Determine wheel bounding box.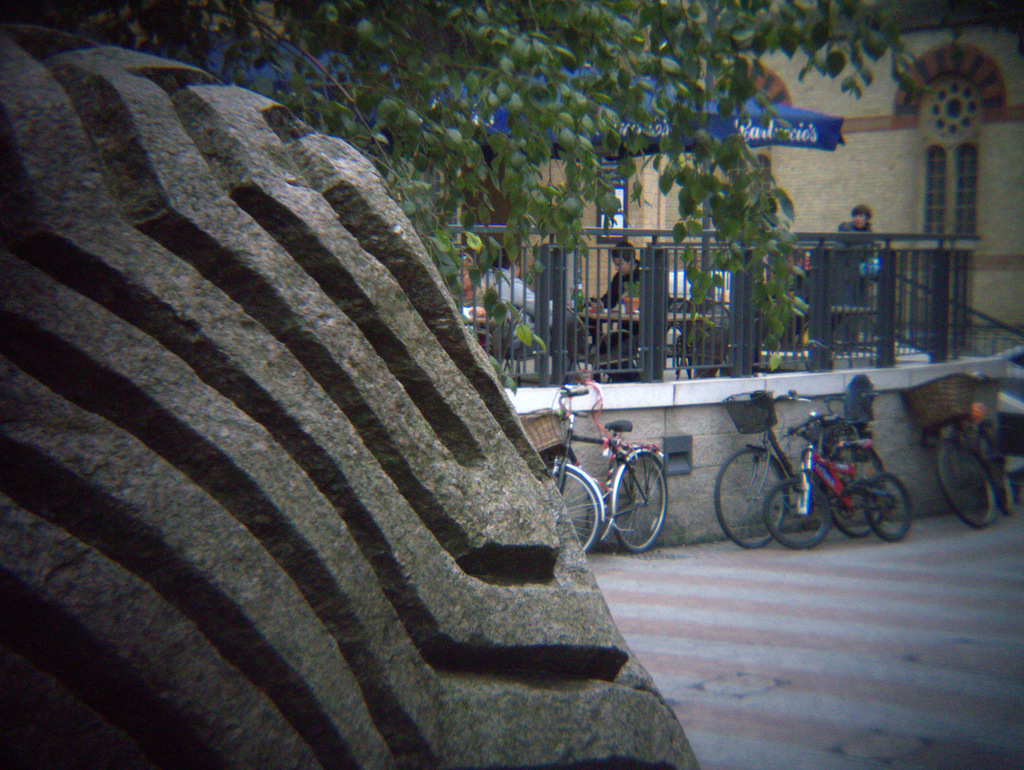
Determined: 548, 465, 601, 554.
